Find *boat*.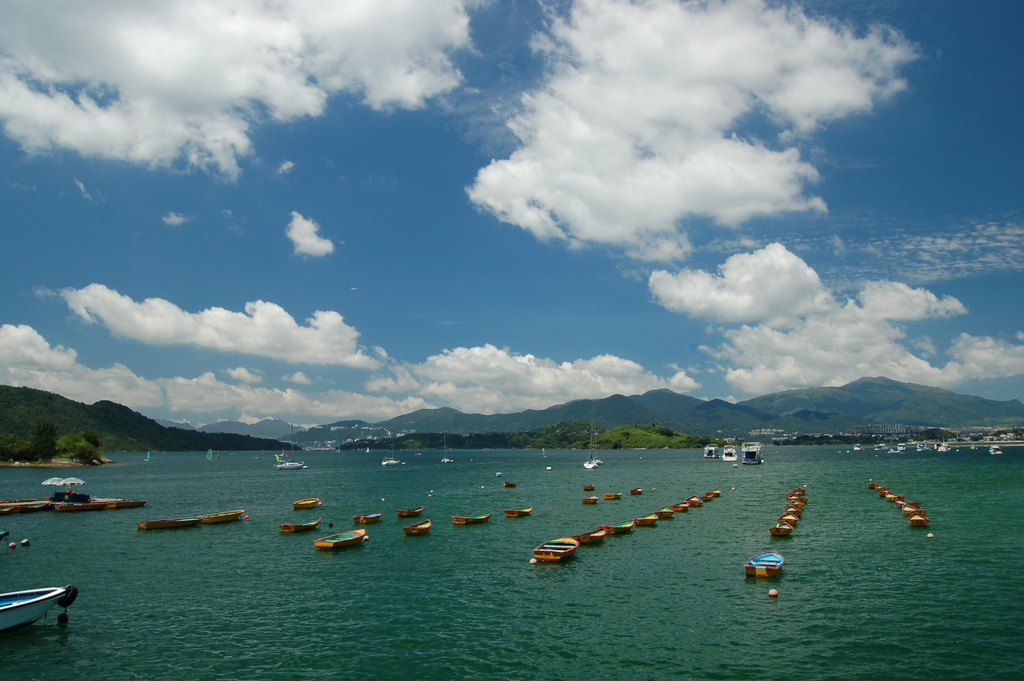
<bbox>314, 521, 367, 550</bbox>.
